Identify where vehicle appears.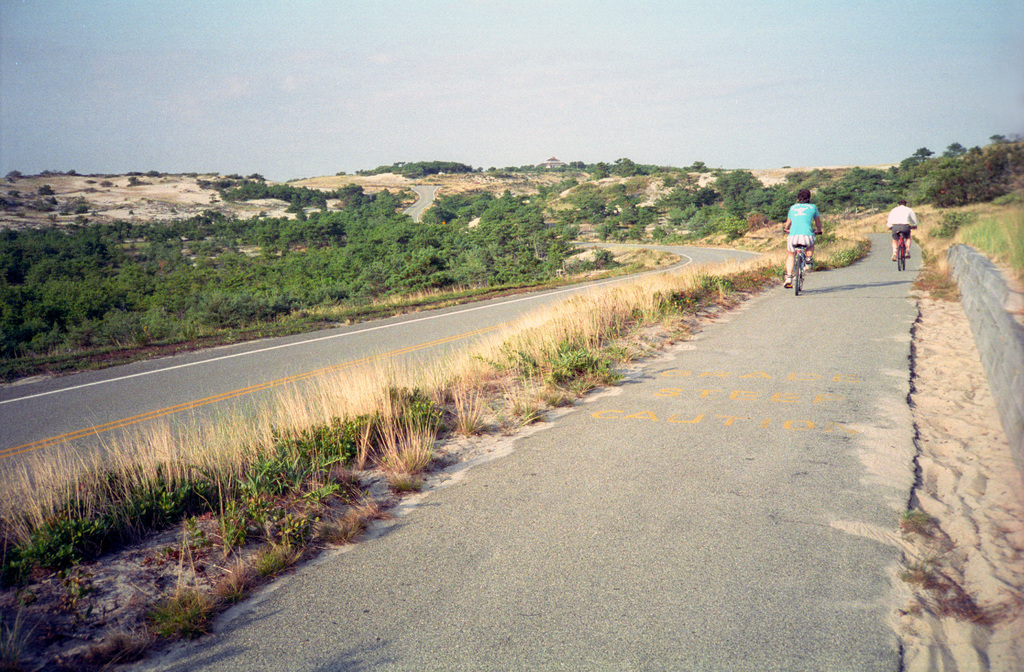
Appears at bbox(783, 231, 823, 292).
